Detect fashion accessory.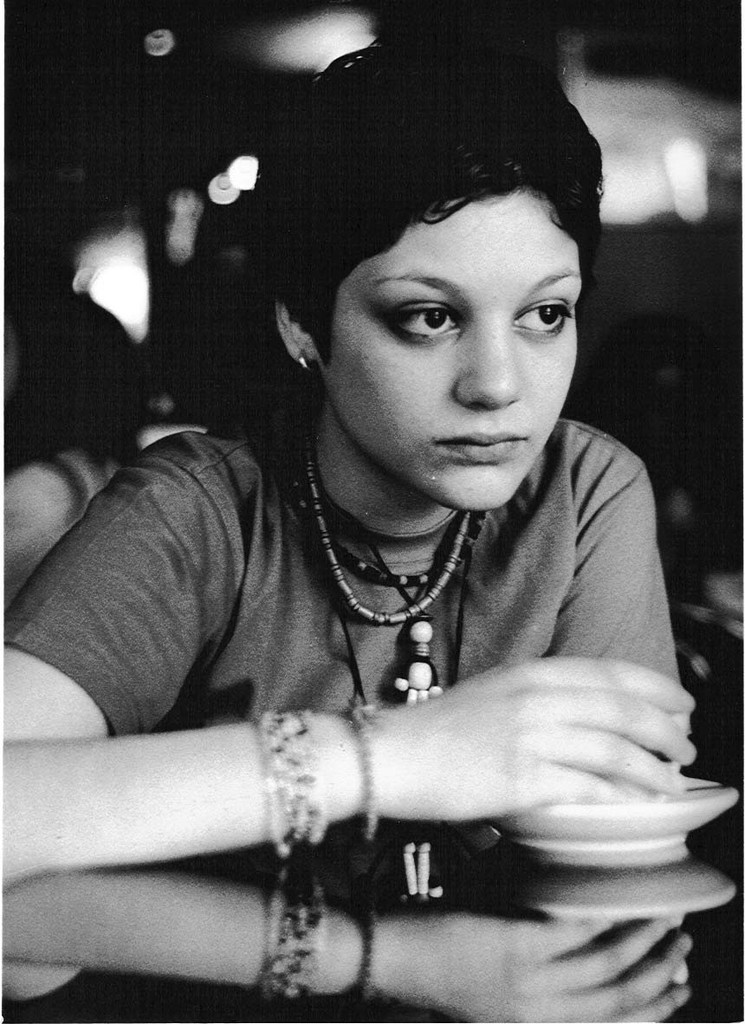
Detected at region(347, 893, 383, 1008).
